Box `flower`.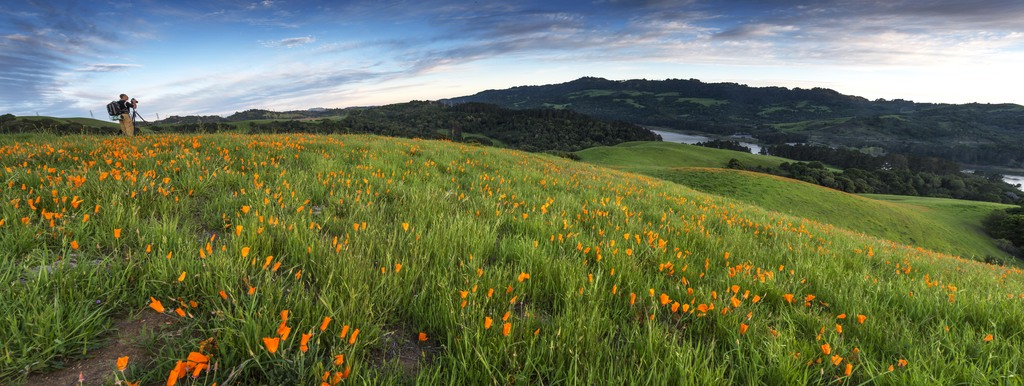
locate(822, 327, 824, 332).
